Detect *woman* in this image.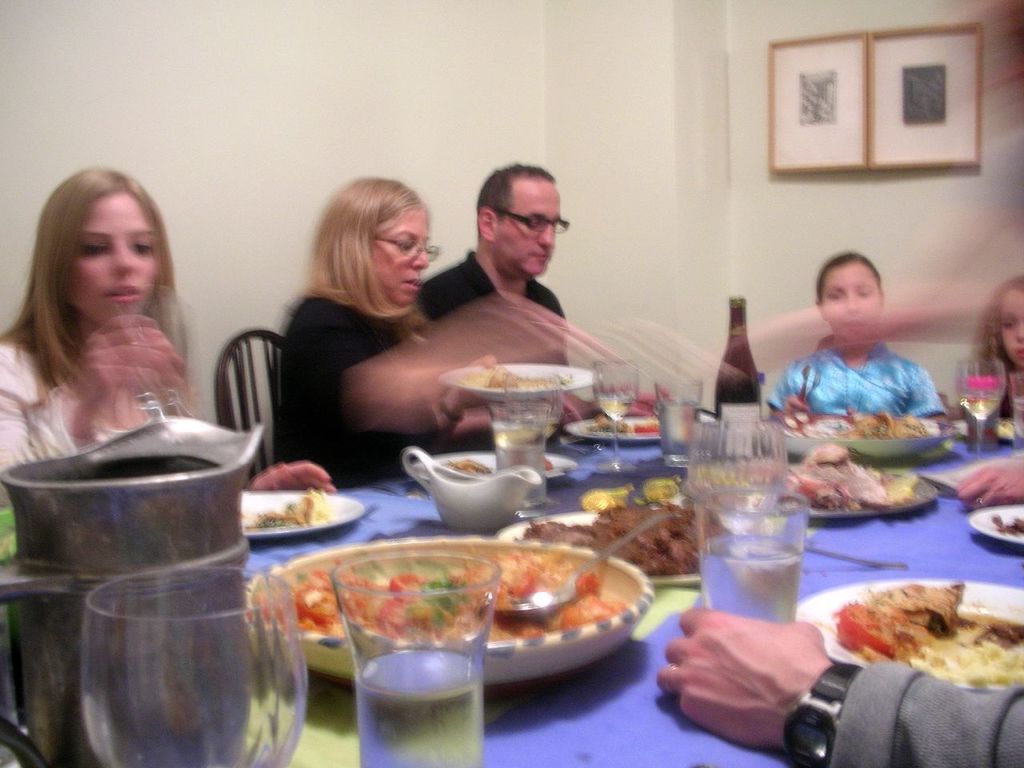
Detection: Rect(273, 178, 507, 488).
